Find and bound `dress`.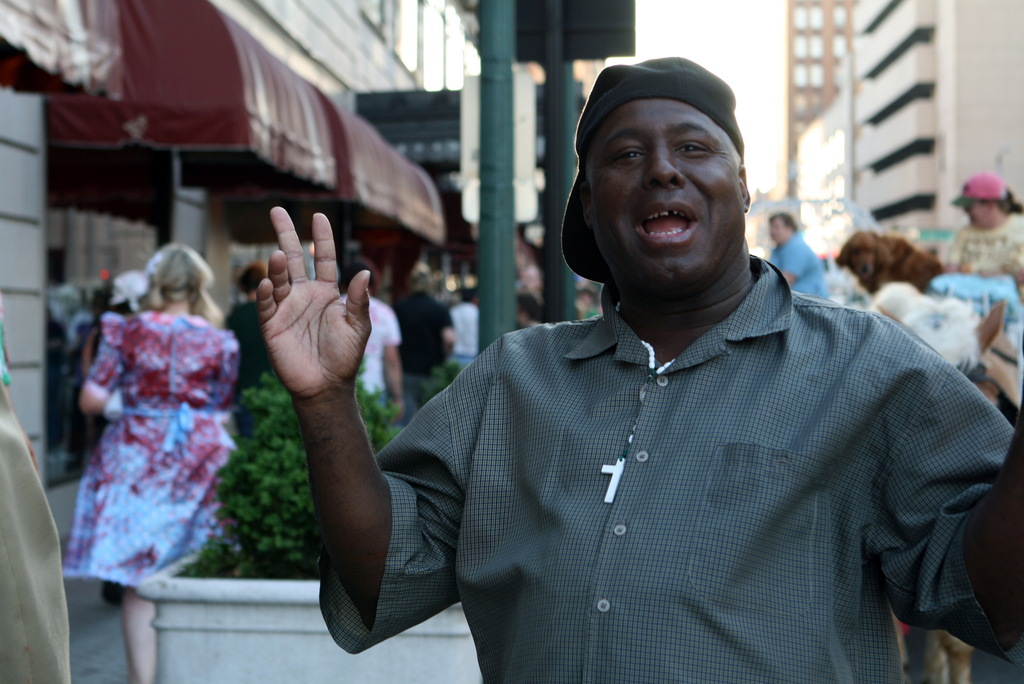
Bound: box=[49, 311, 239, 598].
